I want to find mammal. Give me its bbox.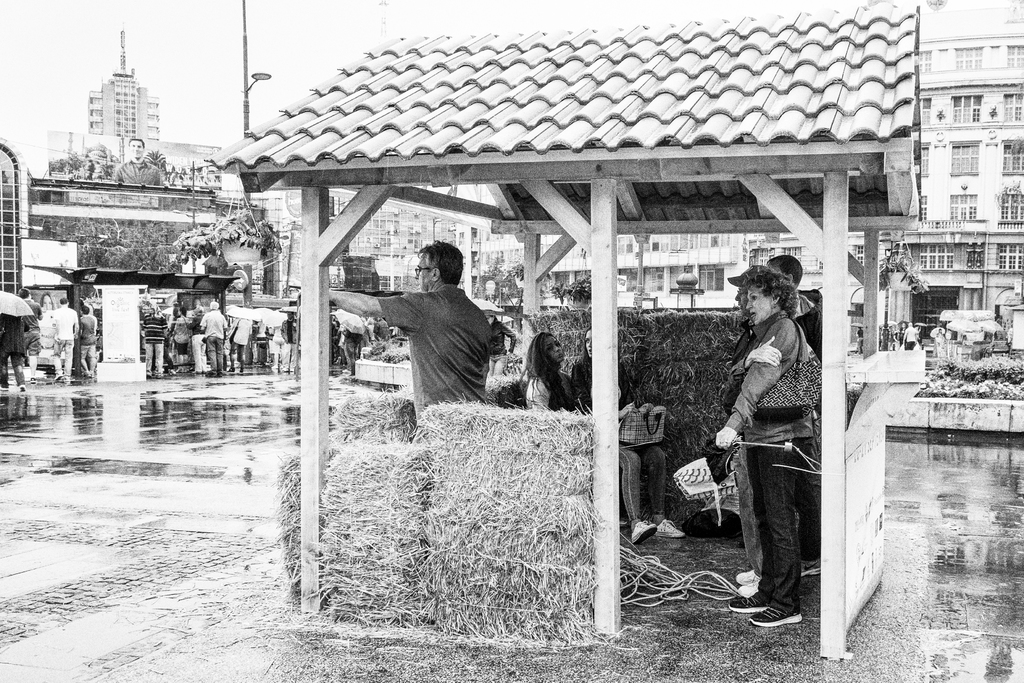
524,329,584,408.
